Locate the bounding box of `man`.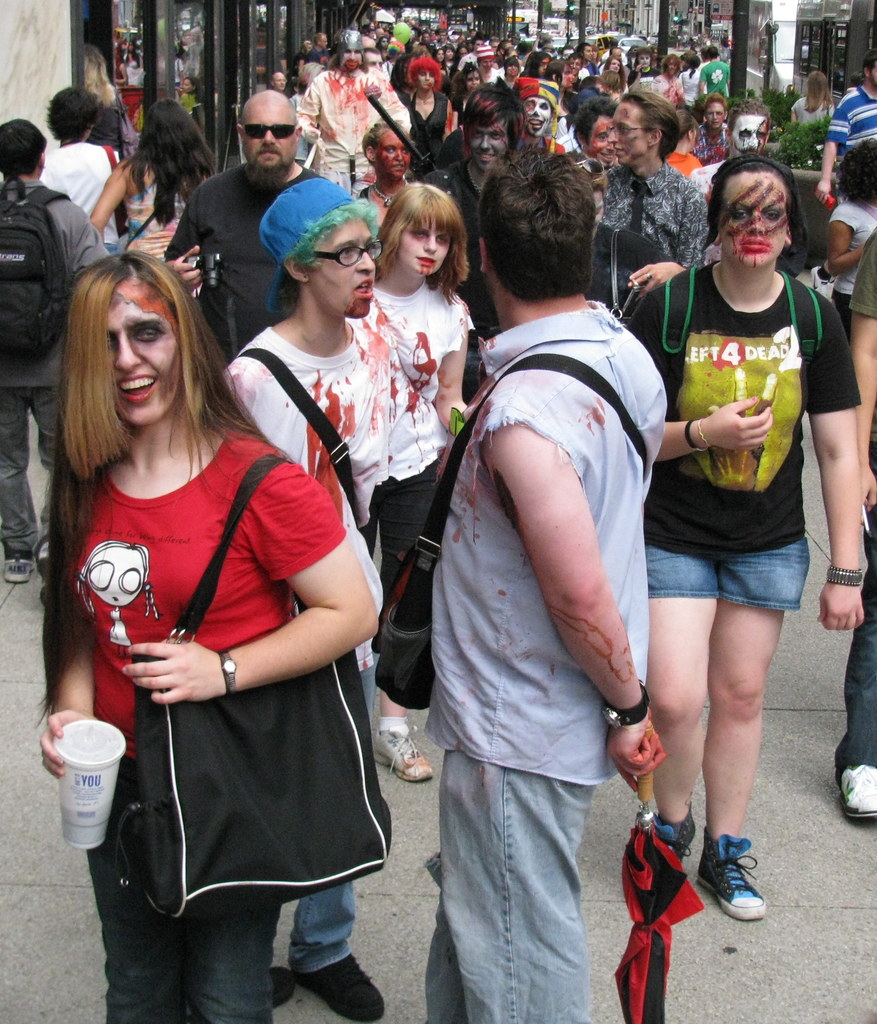
Bounding box: 572:78:625:173.
